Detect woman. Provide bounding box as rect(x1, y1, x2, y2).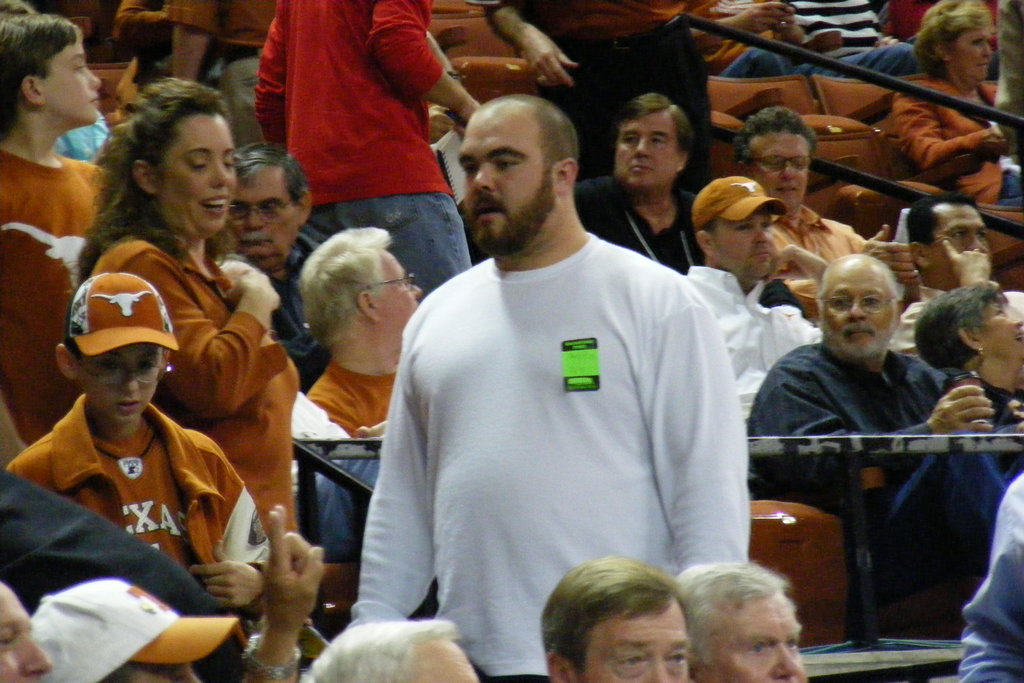
rect(45, 90, 287, 662).
